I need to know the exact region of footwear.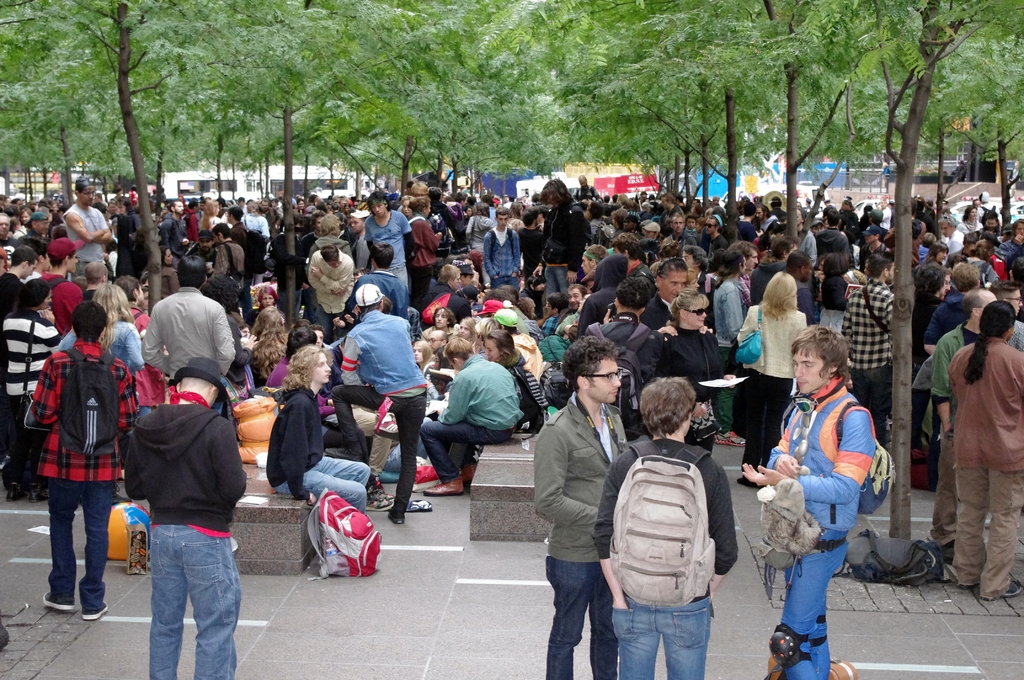
Region: BBox(83, 600, 107, 621).
